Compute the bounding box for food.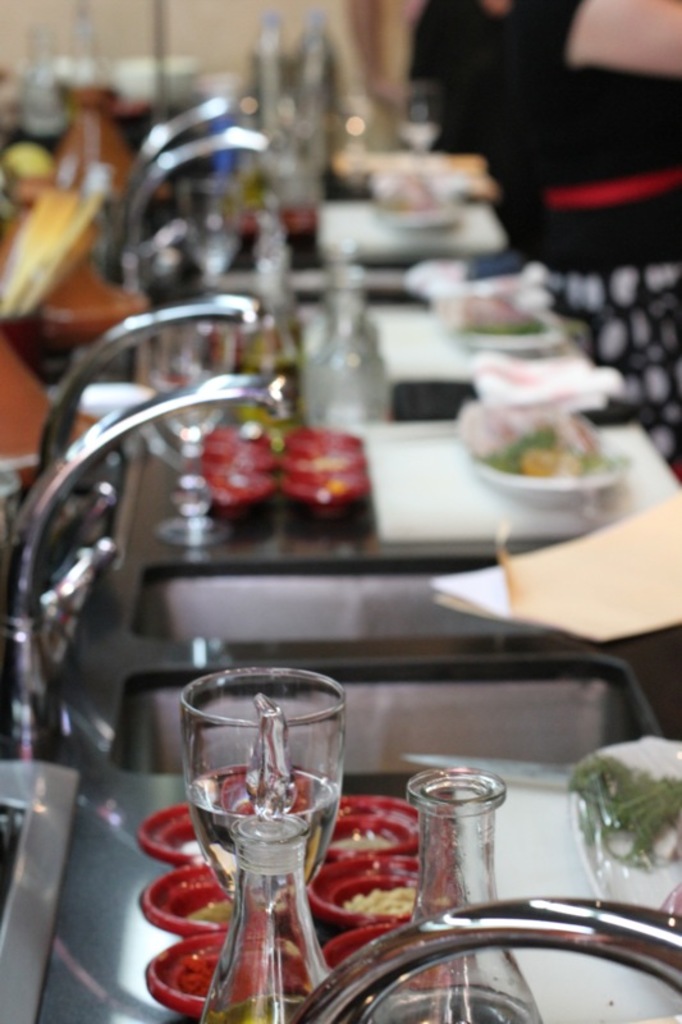
(165, 888, 257, 919).
